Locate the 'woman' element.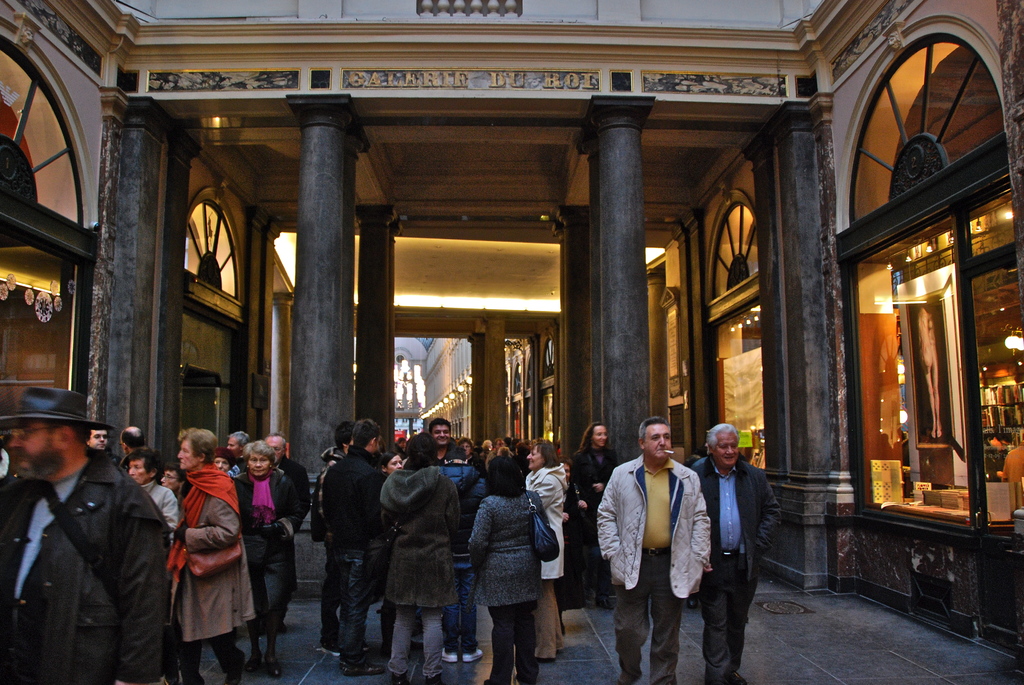
Element bbox: x1=524 y1=443 x2=566 y2=667.
